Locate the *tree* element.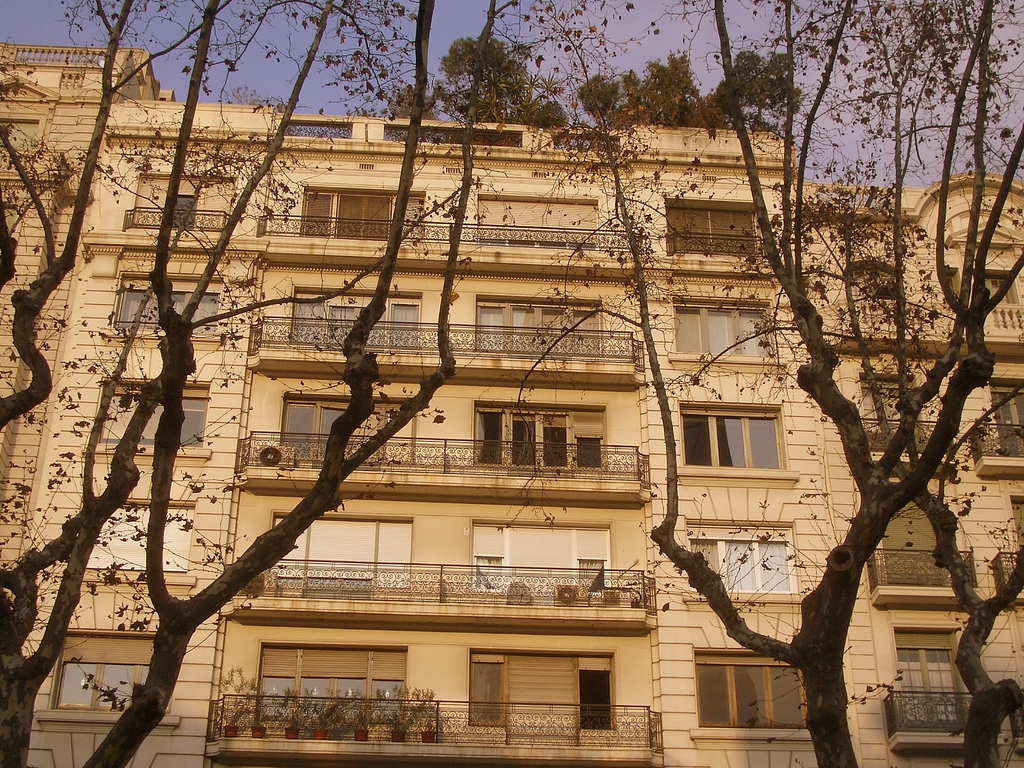
Element bbox: Rect(575, 51, 709, 128).
